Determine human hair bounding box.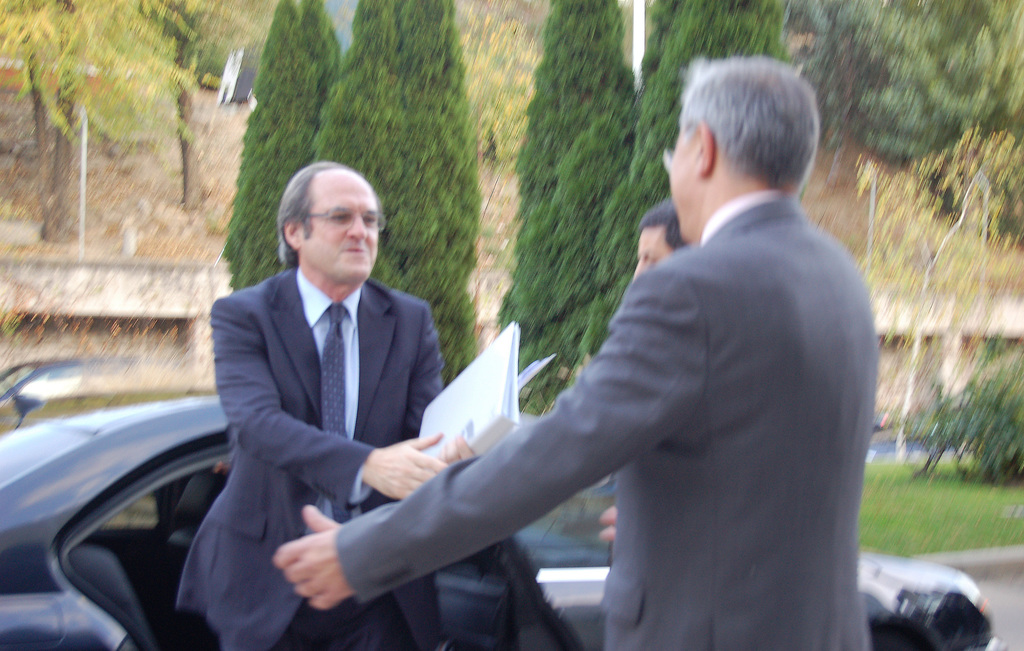
Determined: [x1=631, y1=197, x2=710, y2=283].
